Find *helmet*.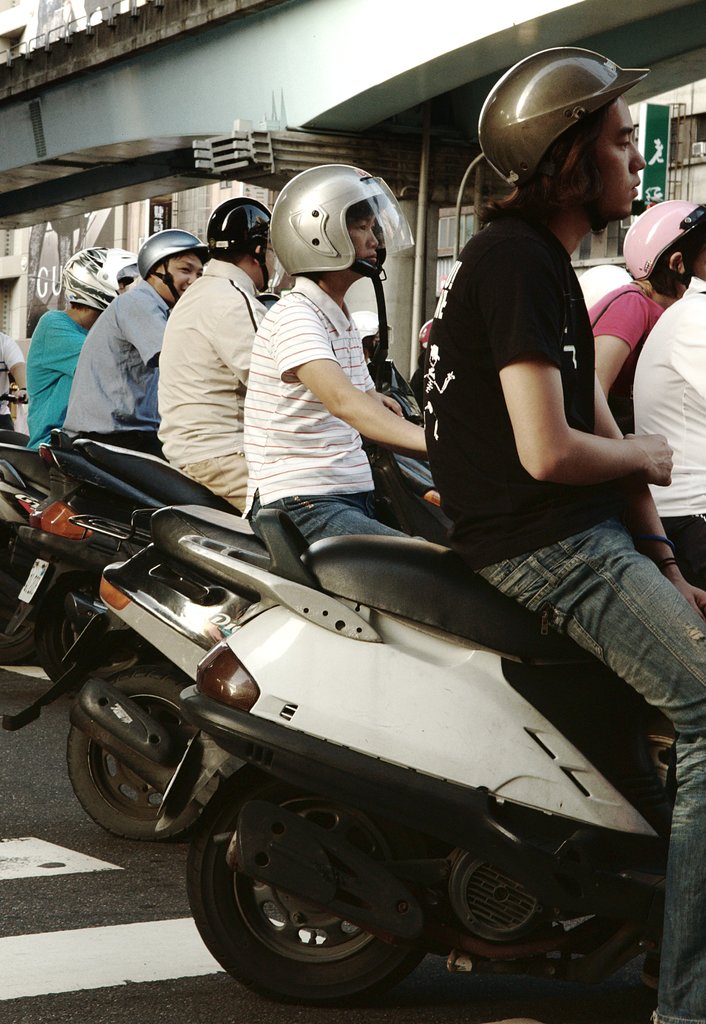
detection(578, 264, 632, 312).
